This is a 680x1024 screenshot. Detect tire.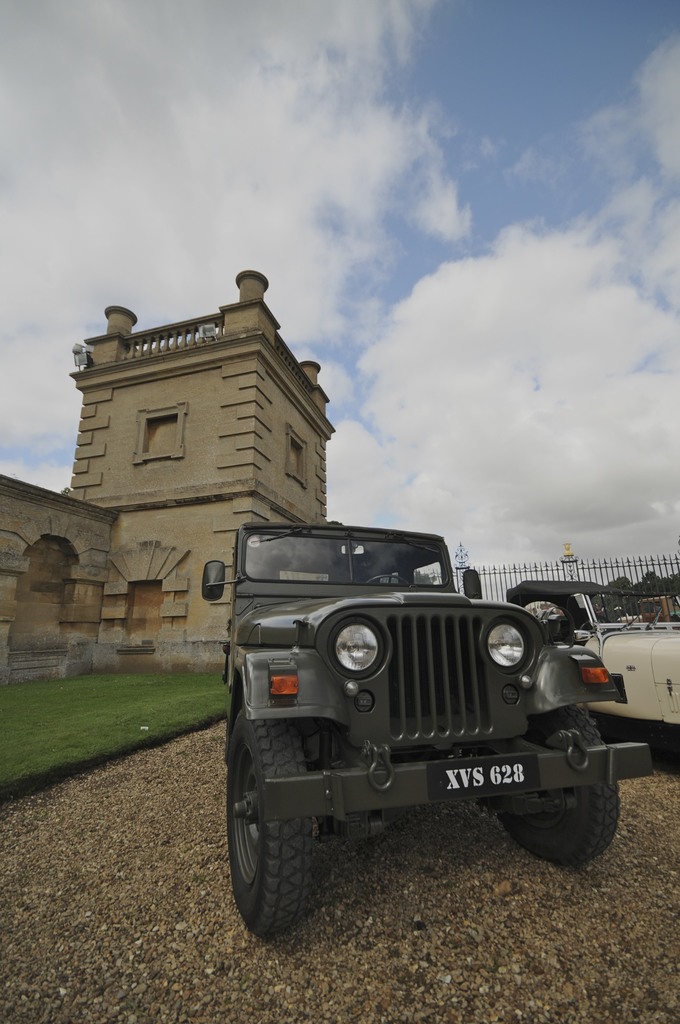
bbox(472, 720, 610, 868).
